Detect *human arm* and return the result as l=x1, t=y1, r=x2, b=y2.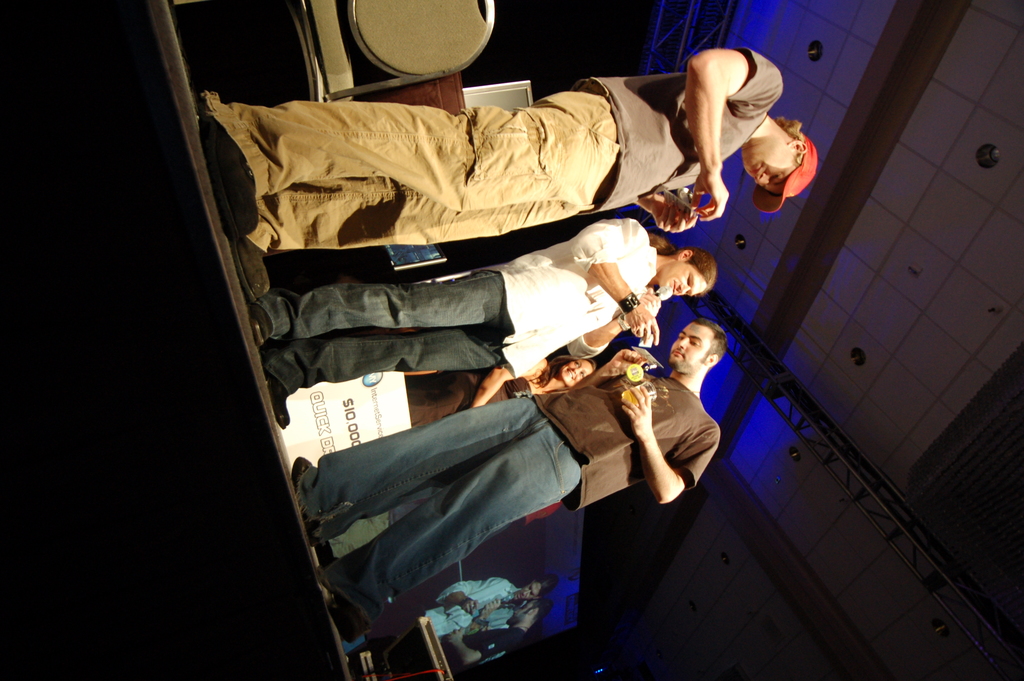
l=610, t=370, r=723, b=525.
